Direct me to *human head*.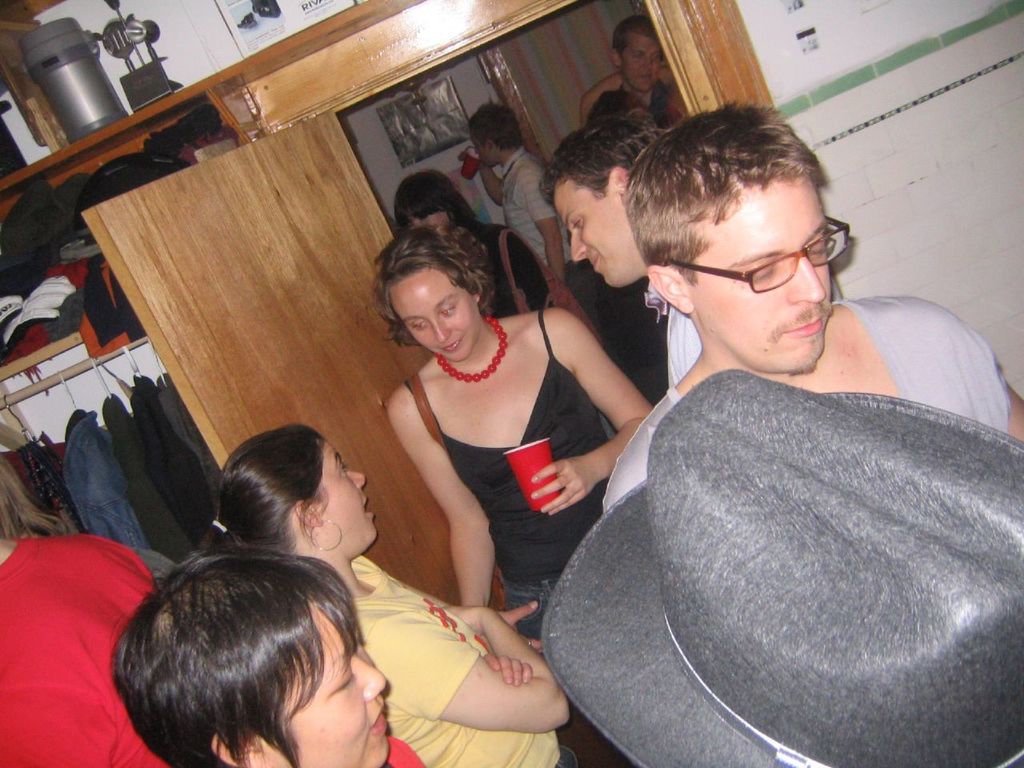
Direction: (left=365, top=229, right=499, bottom=367).
